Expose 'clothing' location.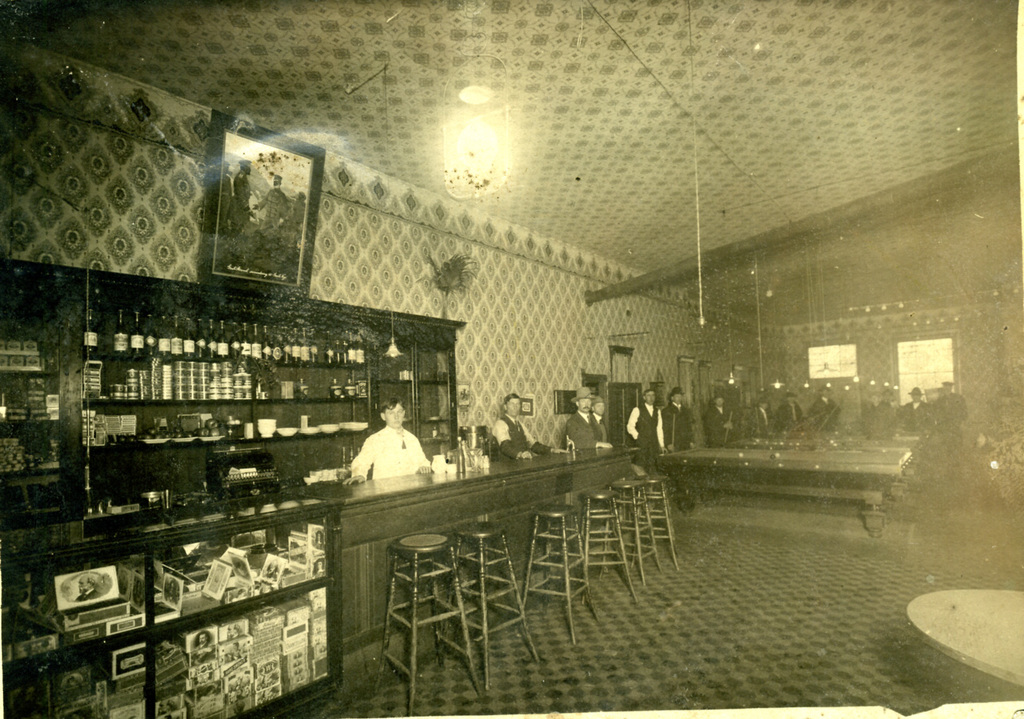
Exposed at <bbox>594, 410, 610, 442</bbox>.
